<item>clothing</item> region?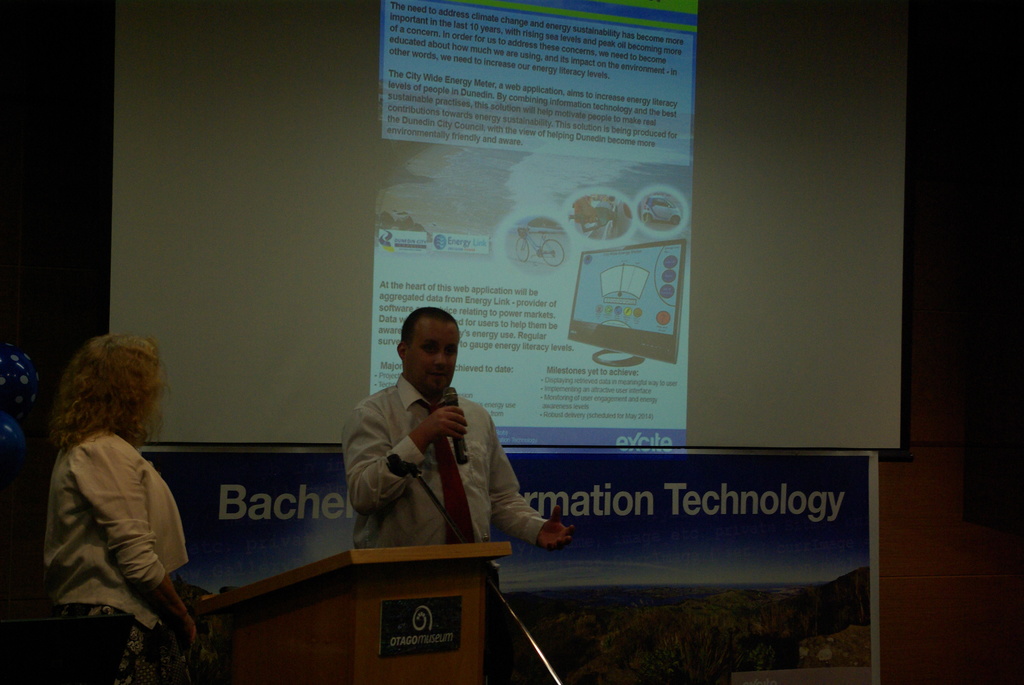
336/363/540/581
